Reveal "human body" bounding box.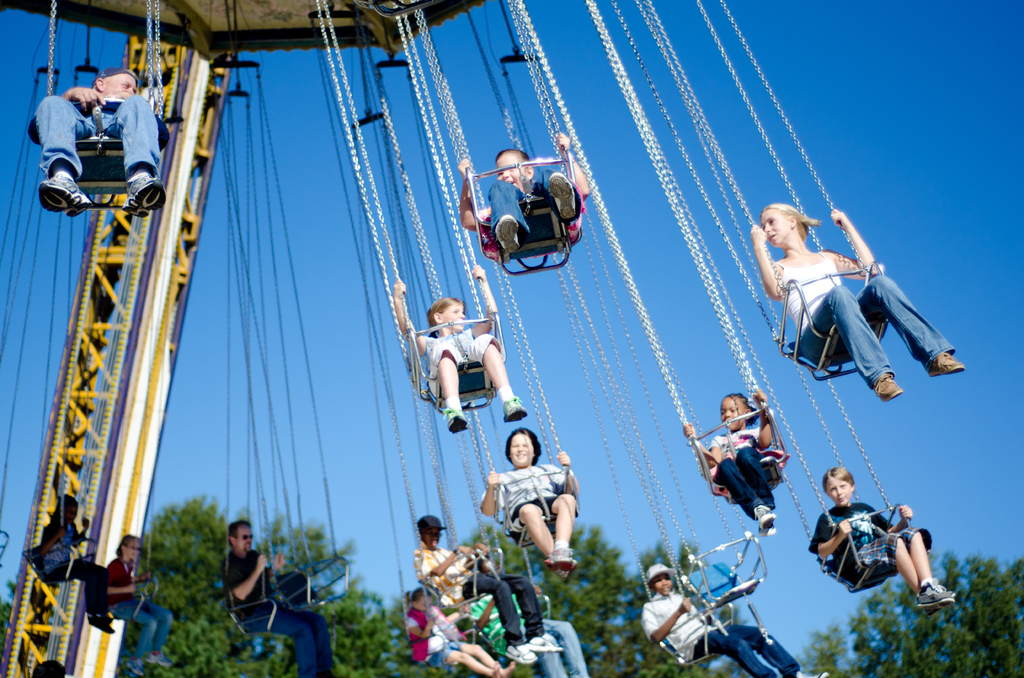
Revealed: Rect(684, 386, 775, 531).
